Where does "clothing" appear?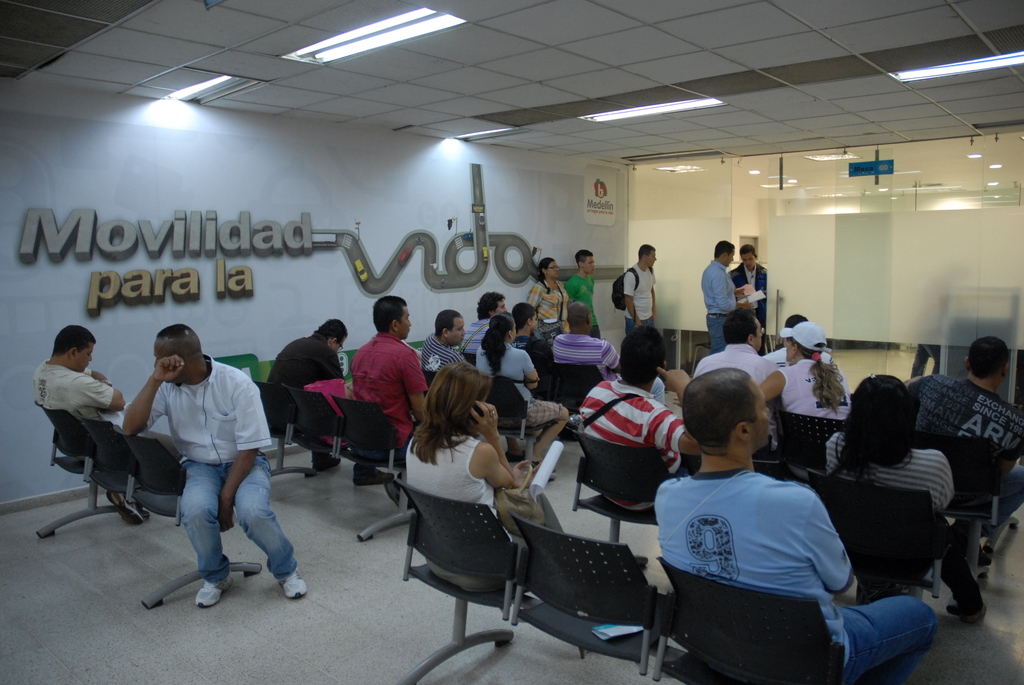
Appears at <bbox>406, 430, 557, 551</bbox>.
